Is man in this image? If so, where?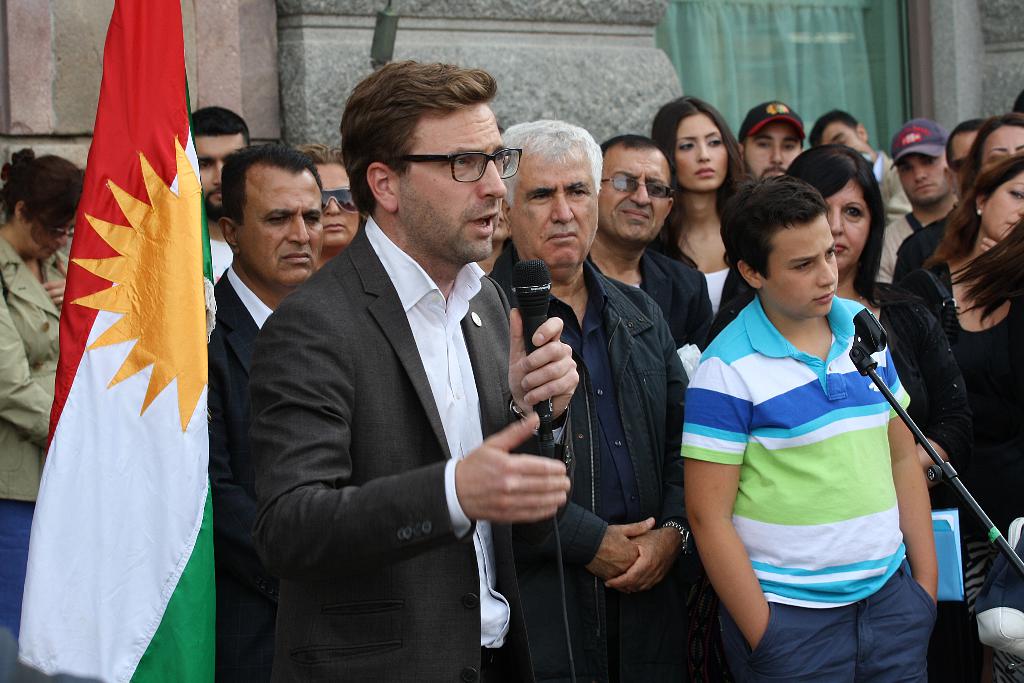
Yes, at rect(737, 97, 809, 180).
